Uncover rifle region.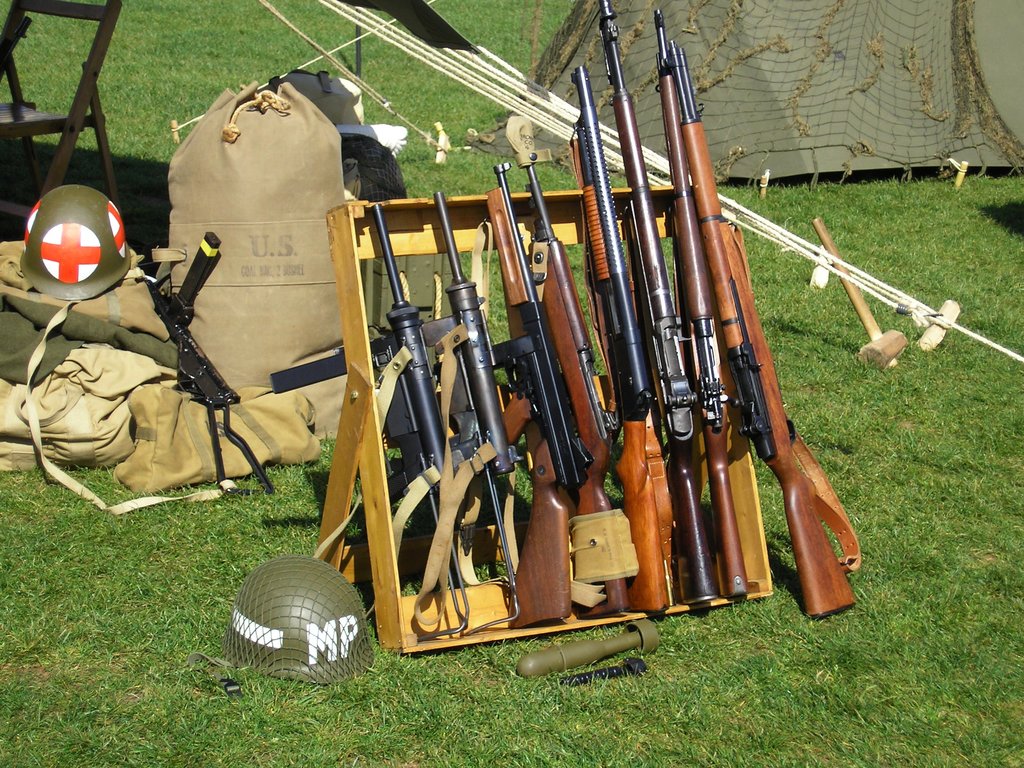
Uncovered: pyautogui.locateOnScreen(561, 59, 664, 617).
